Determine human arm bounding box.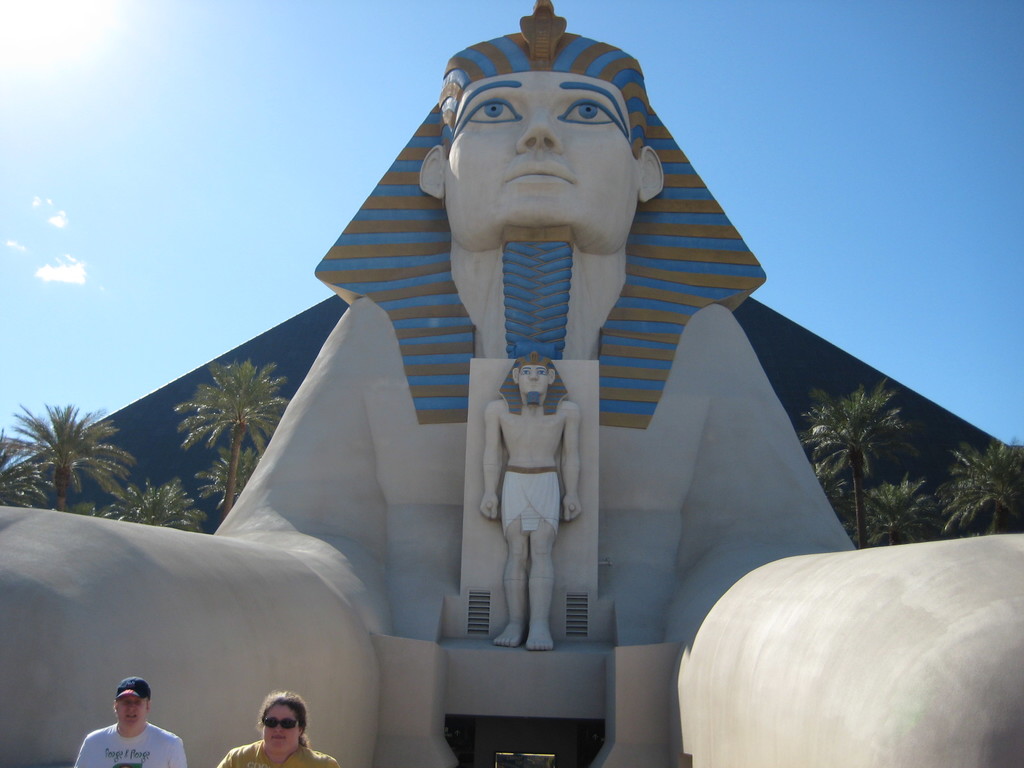
Determined: [left=483, top=401, right=504, bottom=526].
